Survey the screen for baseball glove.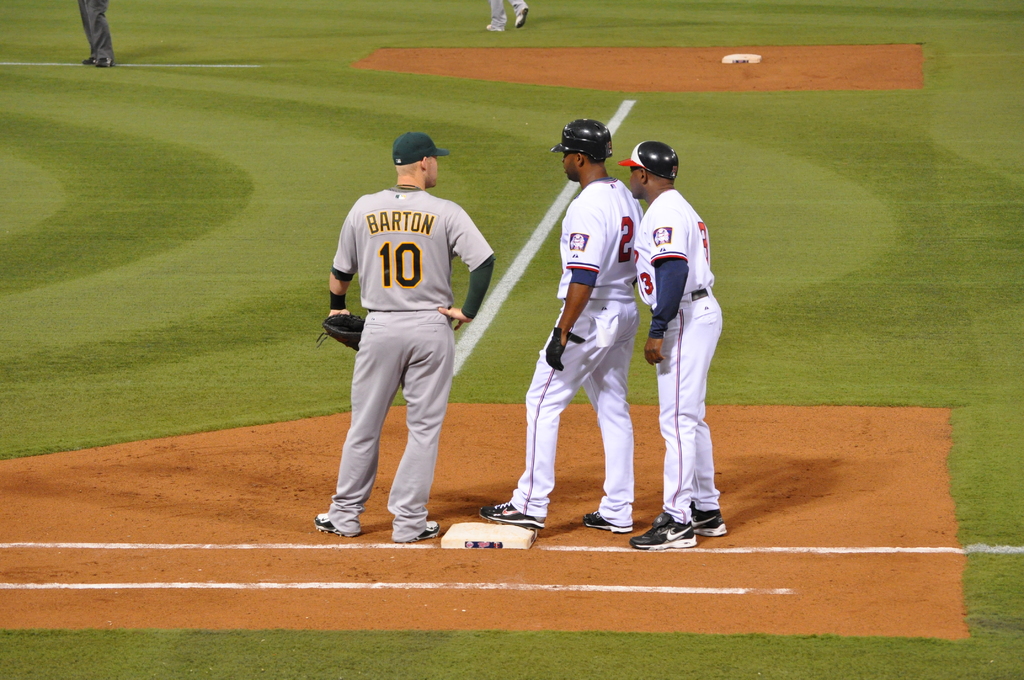
Survey found: region(546, 324, 580, 373).
